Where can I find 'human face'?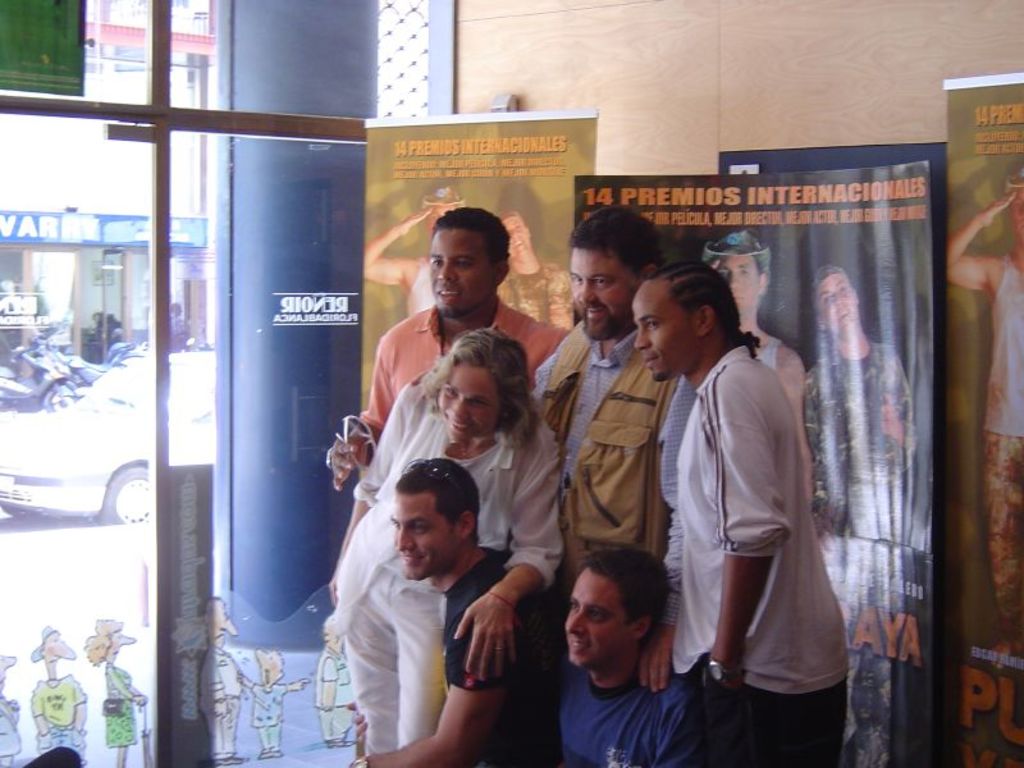
You can find it at bbox=(438, 361, 506, 445).
